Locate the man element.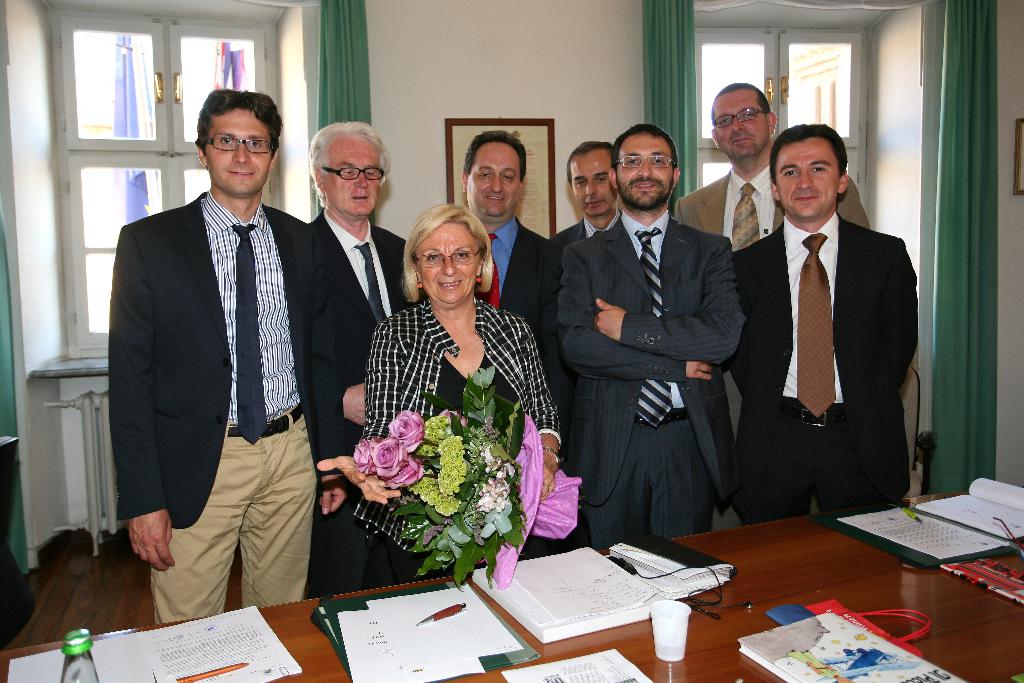
Element bbox: [447,126,551,543].
